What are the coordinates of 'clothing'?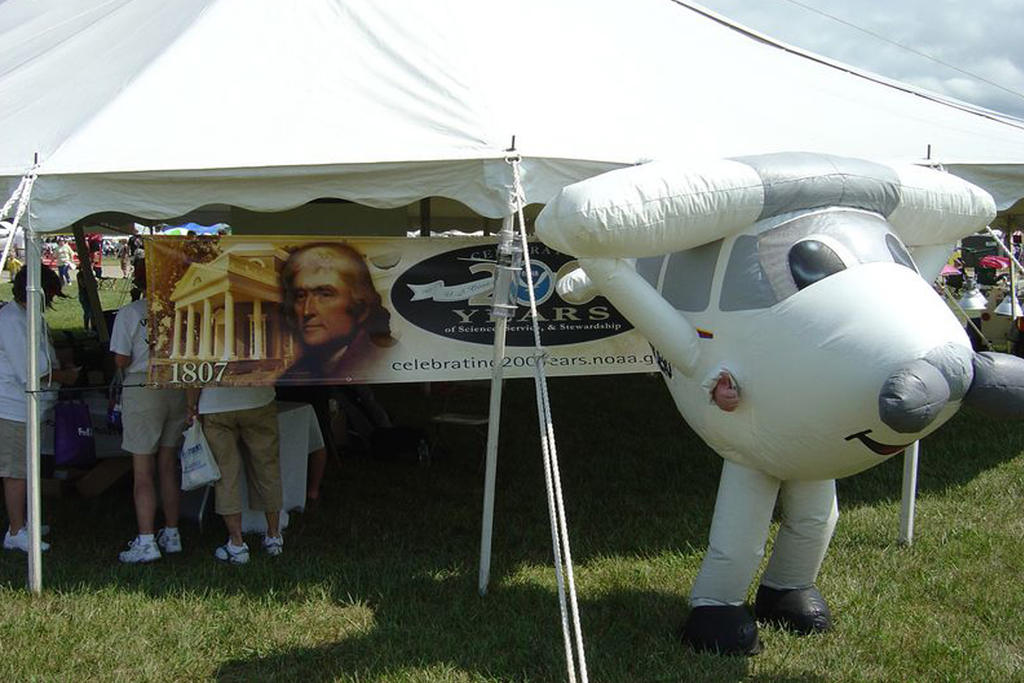
region(99, 295, 193, 457).
